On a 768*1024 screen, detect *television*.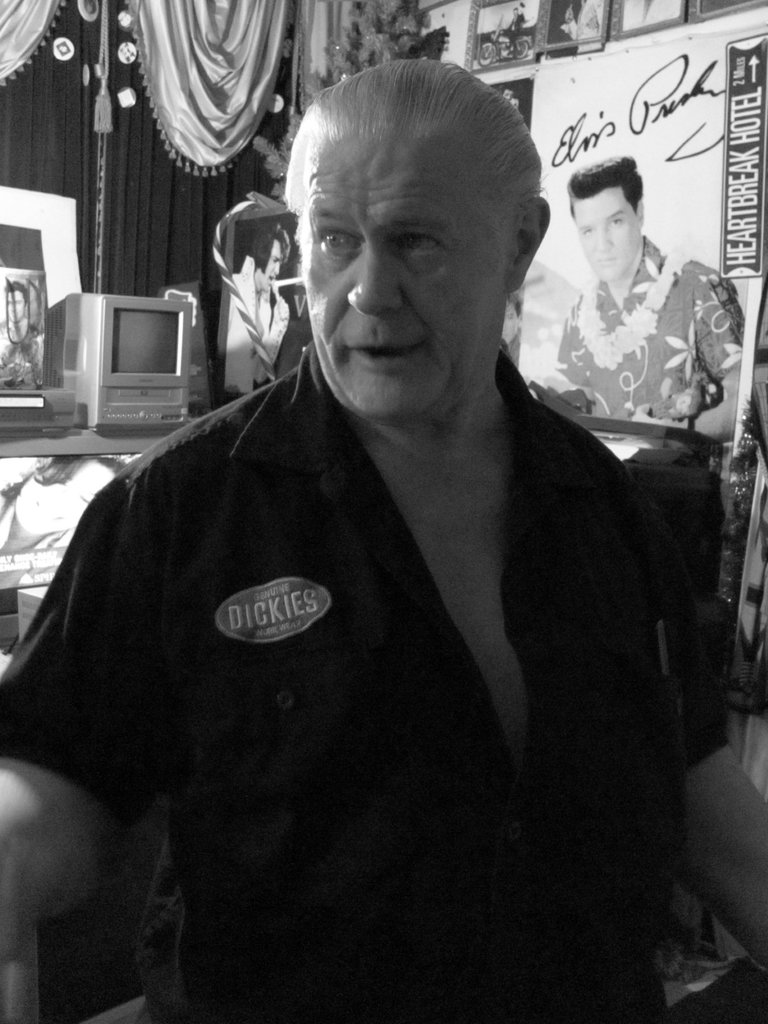
bbox(42, 292, 193, 429).
